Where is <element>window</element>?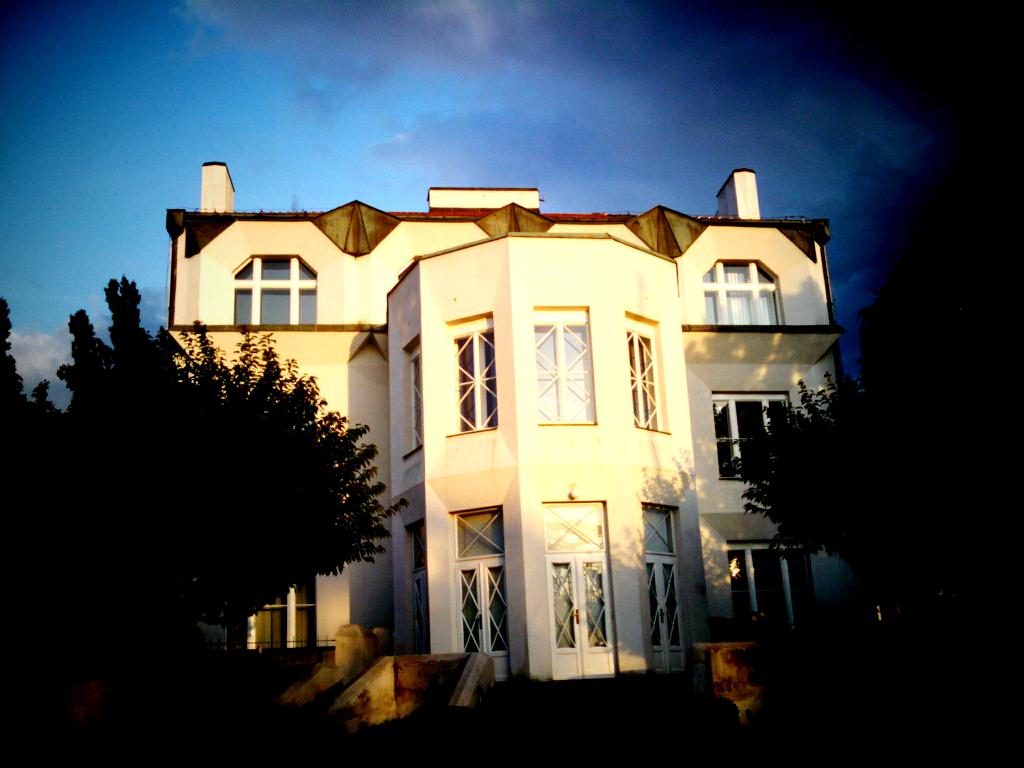
(454,328,500,426).
